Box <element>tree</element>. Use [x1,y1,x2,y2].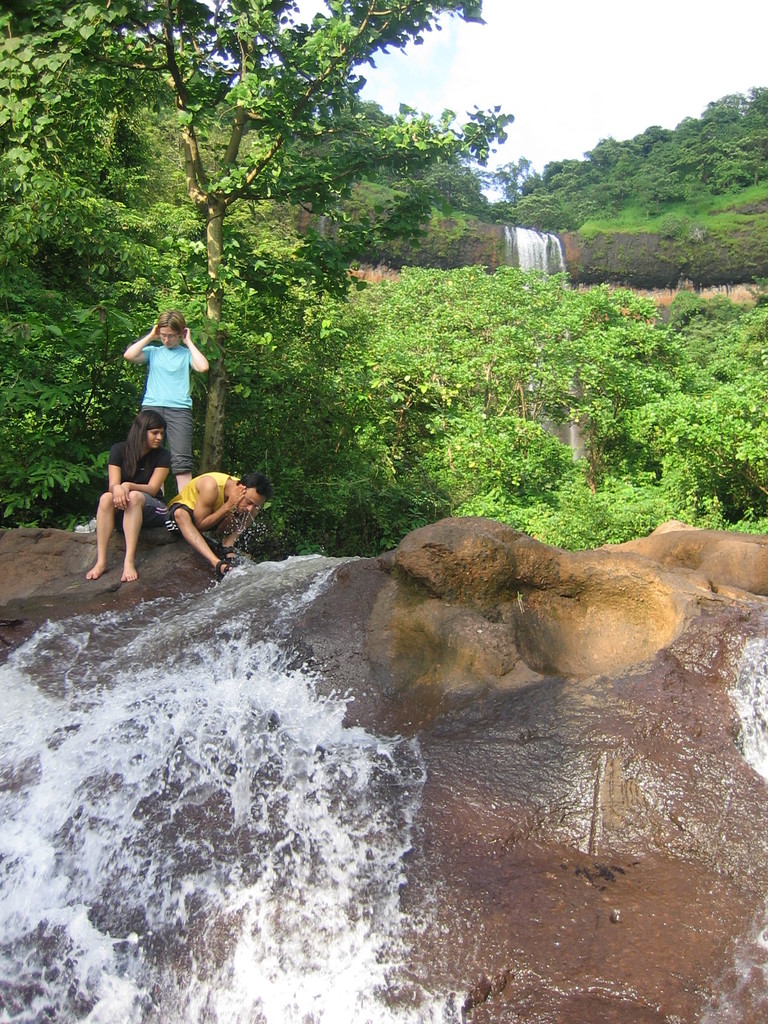
[0,0,508,475].
